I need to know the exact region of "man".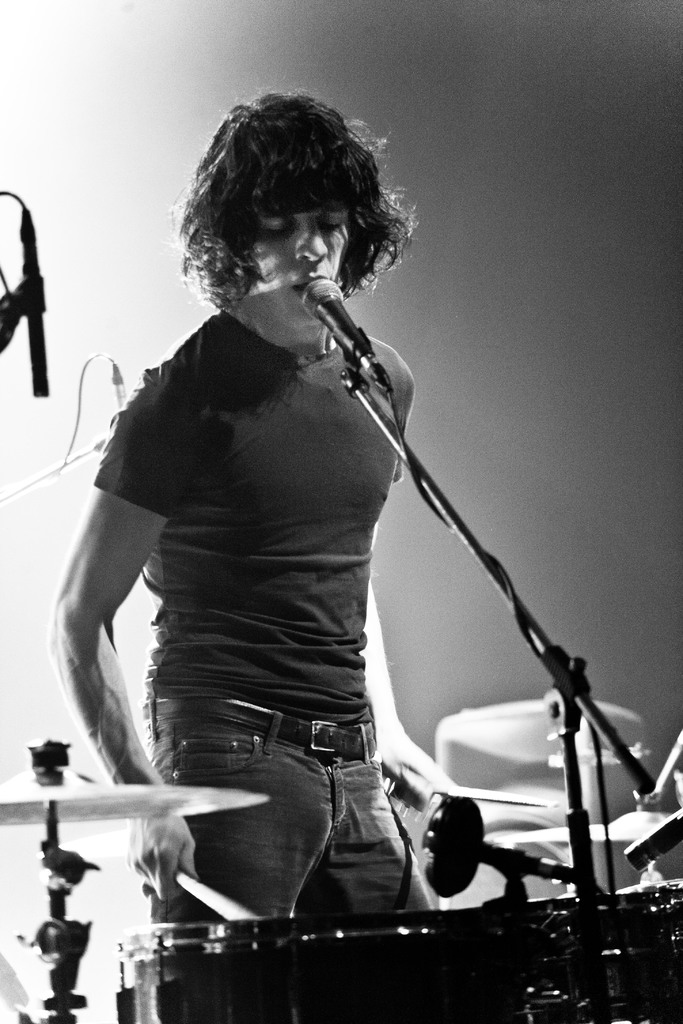
Region: region(54, 74, 477, 935).
